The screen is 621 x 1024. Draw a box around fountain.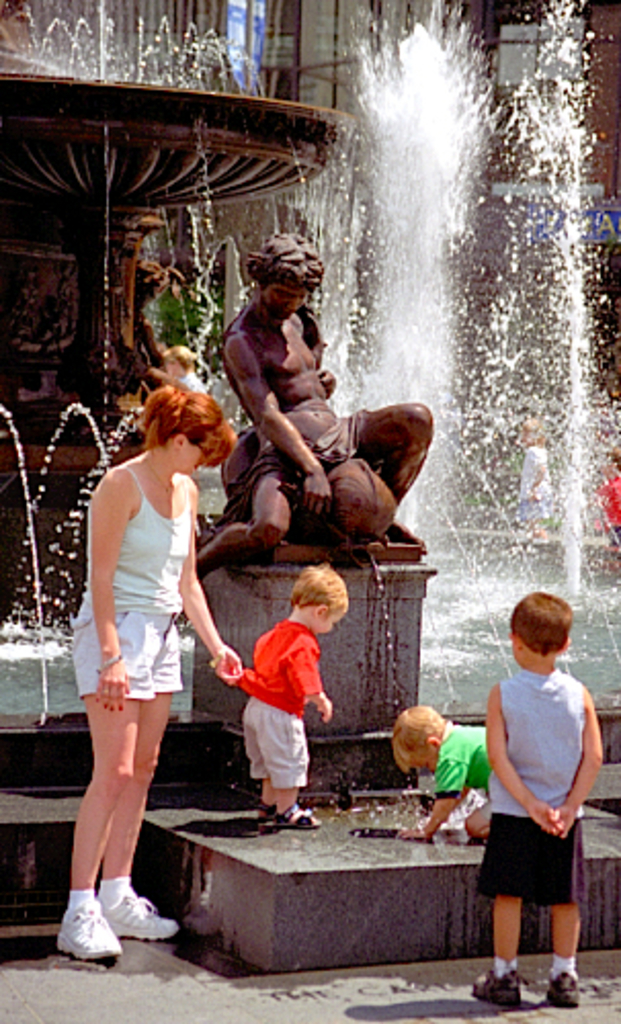
(x1=66, y1=0, x2=620, y2=797).
